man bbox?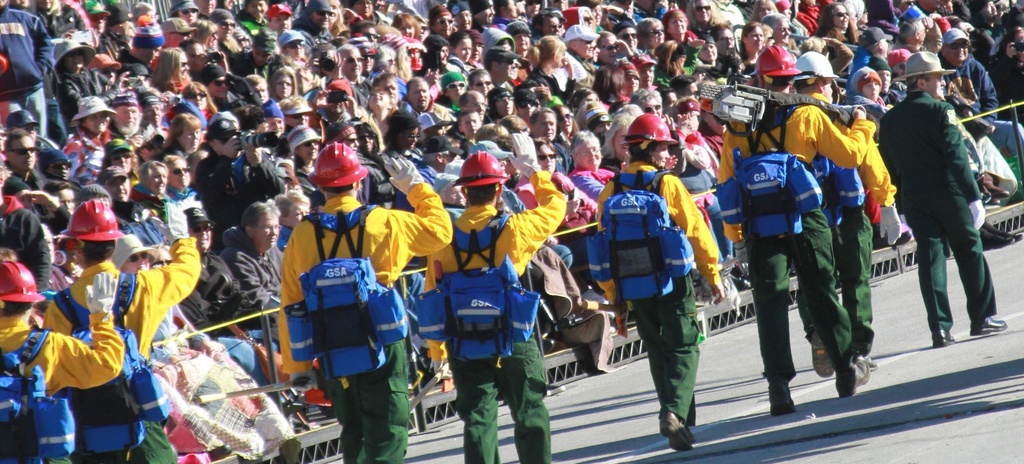
pyautogui.locateOnScreen(885, 60, 1009, 351)
